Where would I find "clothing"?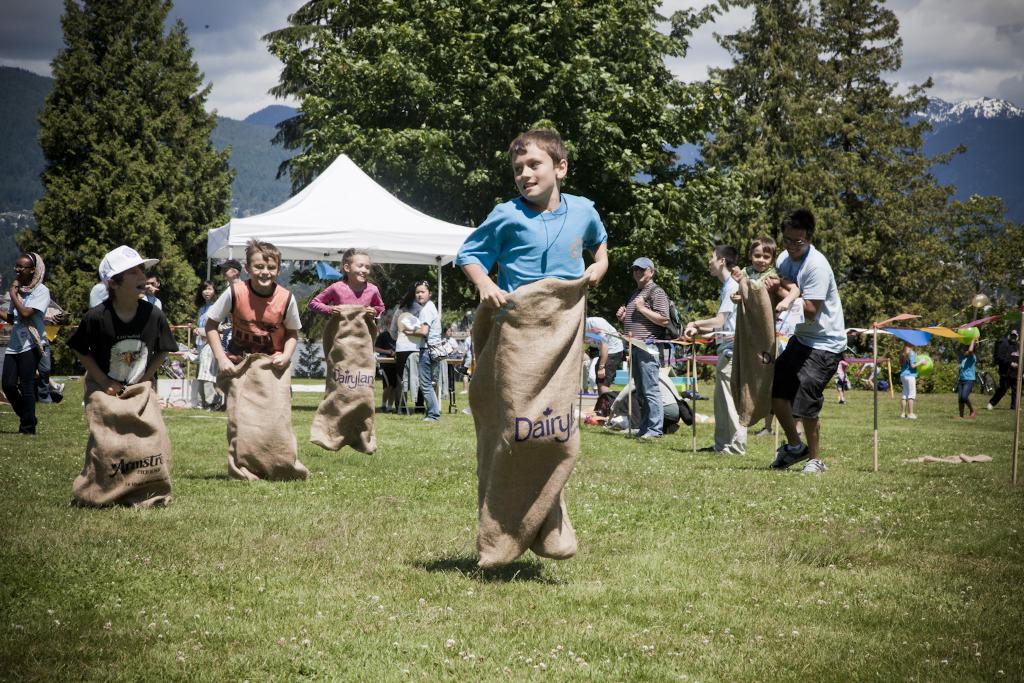
At select_region(88, 282, 107, 308).
